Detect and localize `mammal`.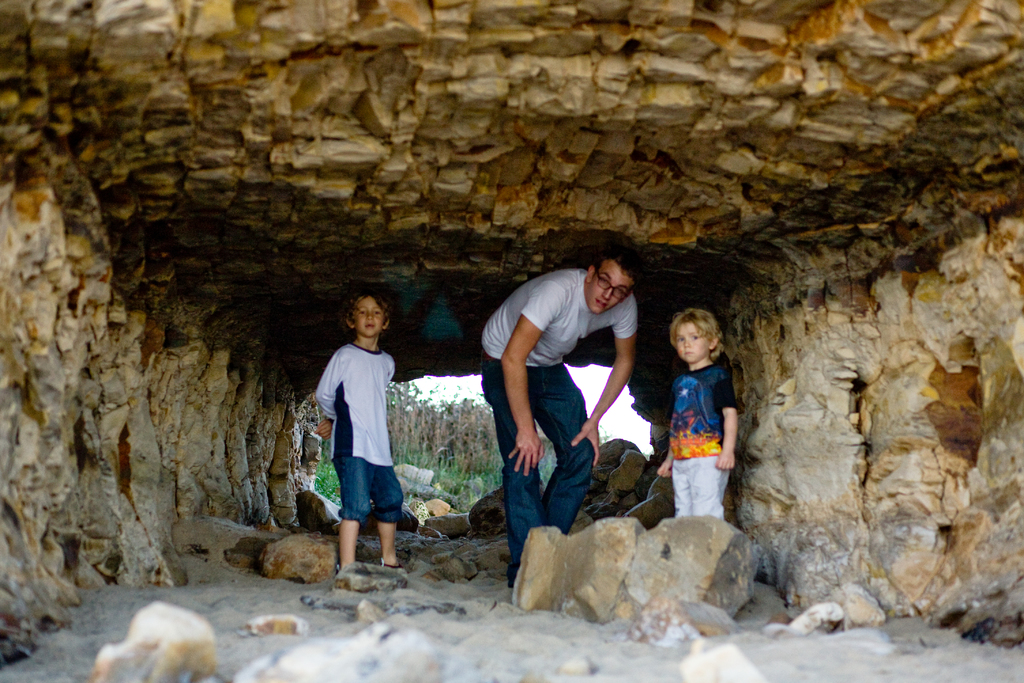
Localized at 654, 309, 744, 514.
